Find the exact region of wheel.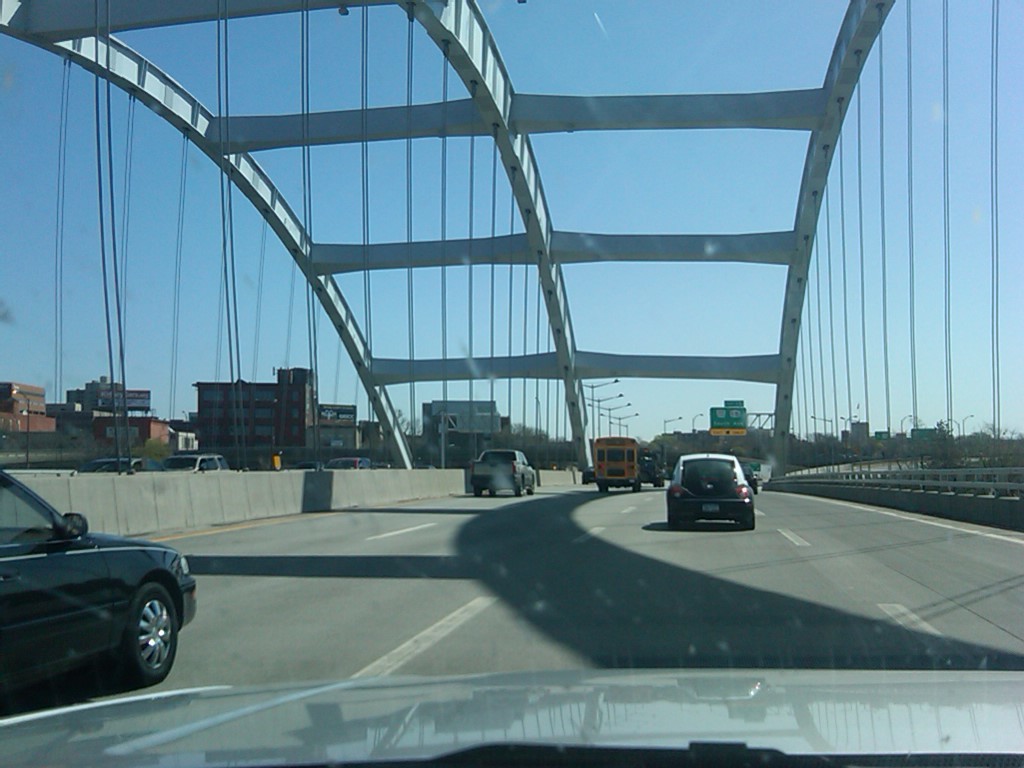
Exact region: [113,586,177,687].
